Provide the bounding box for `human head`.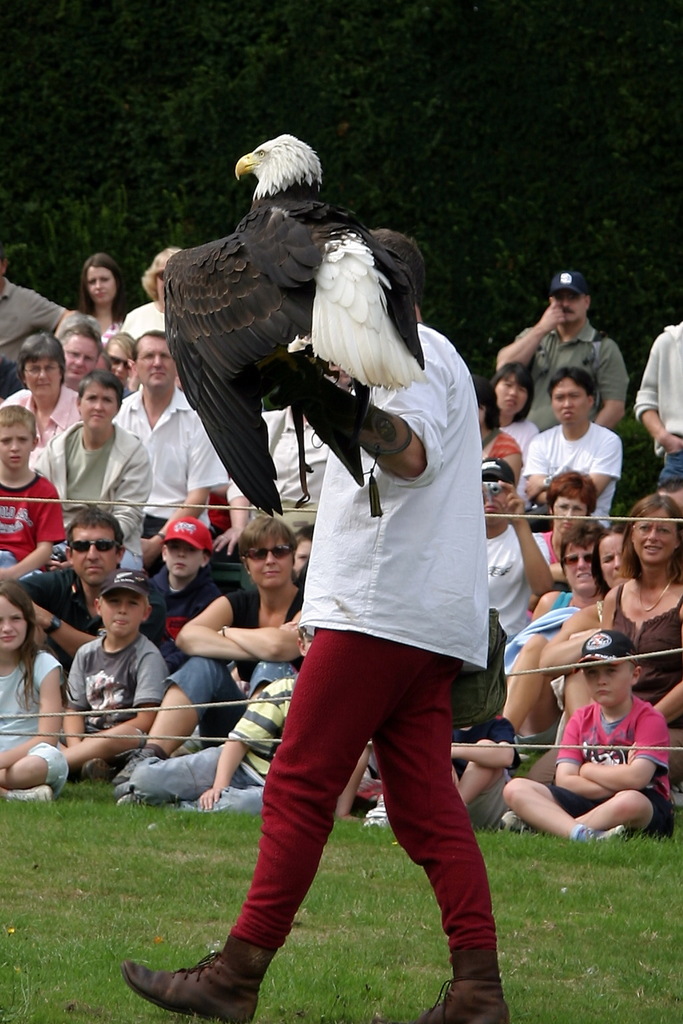
bbox=(549, 369, 594, 425).
